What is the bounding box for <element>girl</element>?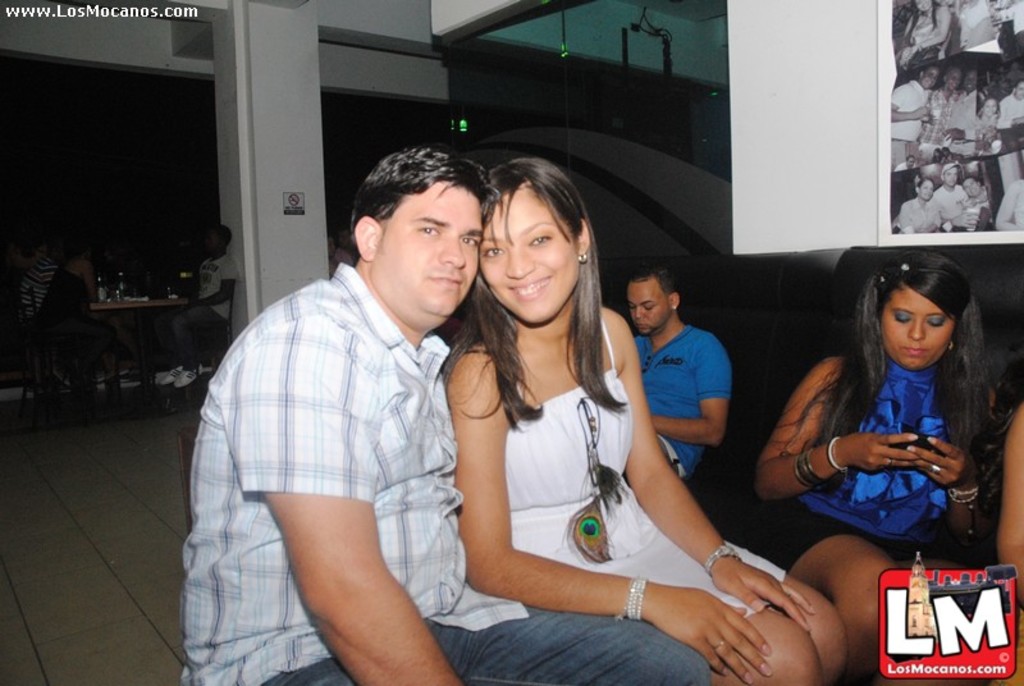
locate(748, 247, 997, 685).
